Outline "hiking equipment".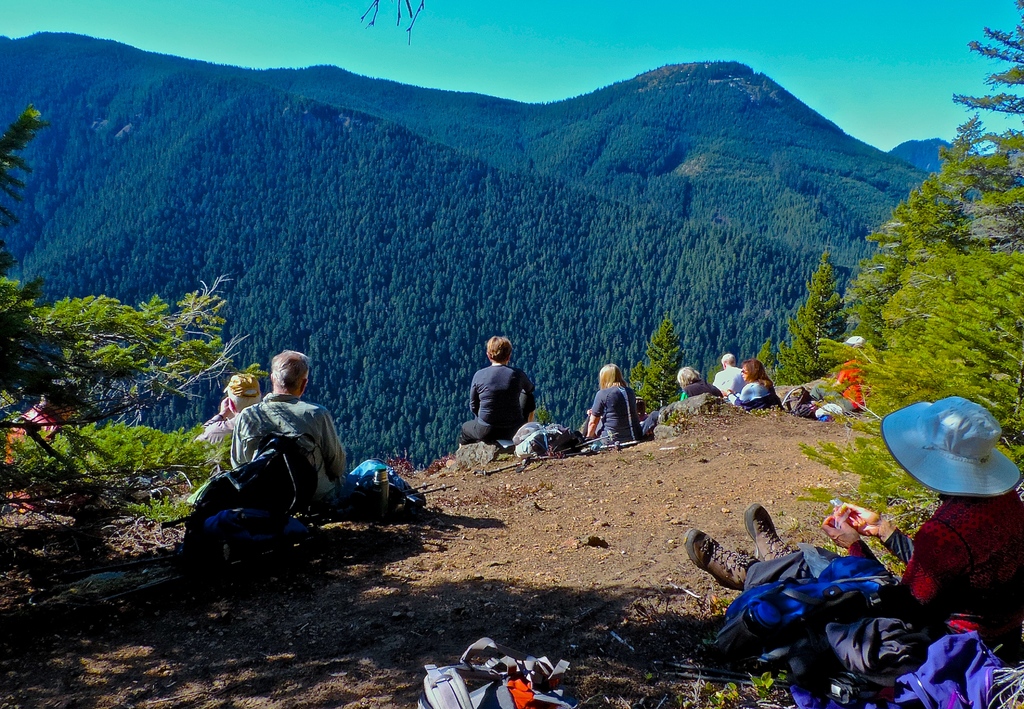
Outline: detection(509, 420, 554, 462).
